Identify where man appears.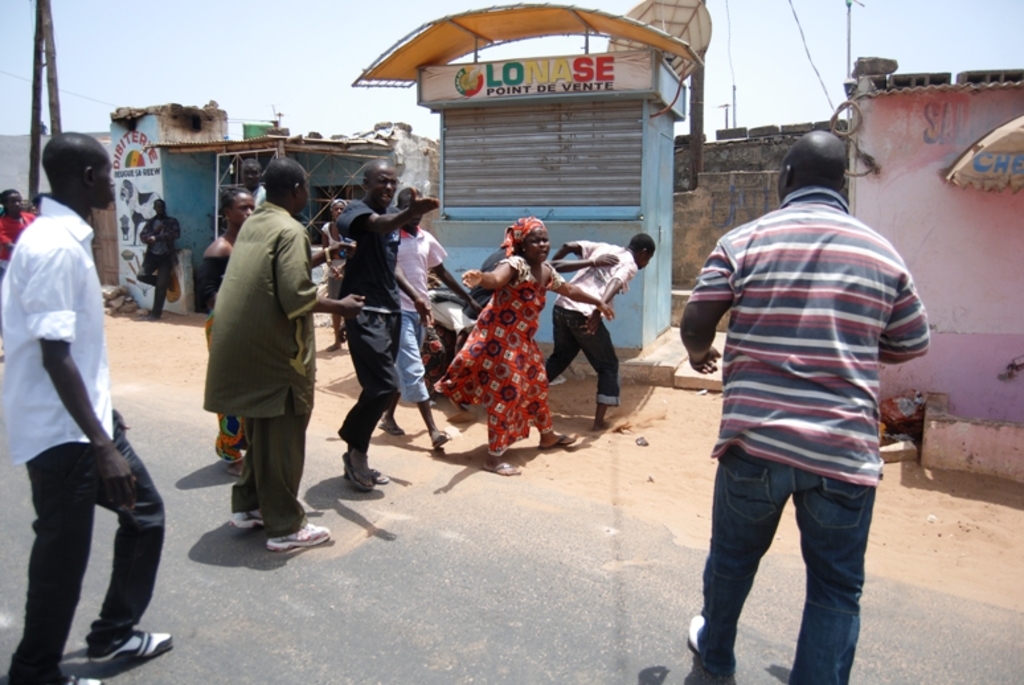
Appears at (left=241, top=157, right=270, bottom=209).
